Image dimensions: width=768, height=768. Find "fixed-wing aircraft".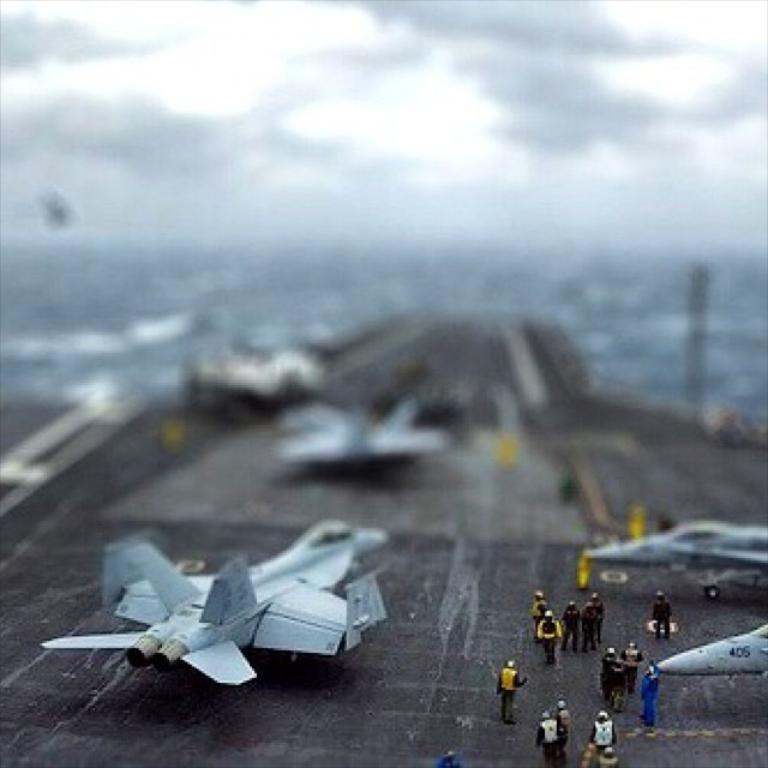
bbox=[40, 517, 390, 688].
